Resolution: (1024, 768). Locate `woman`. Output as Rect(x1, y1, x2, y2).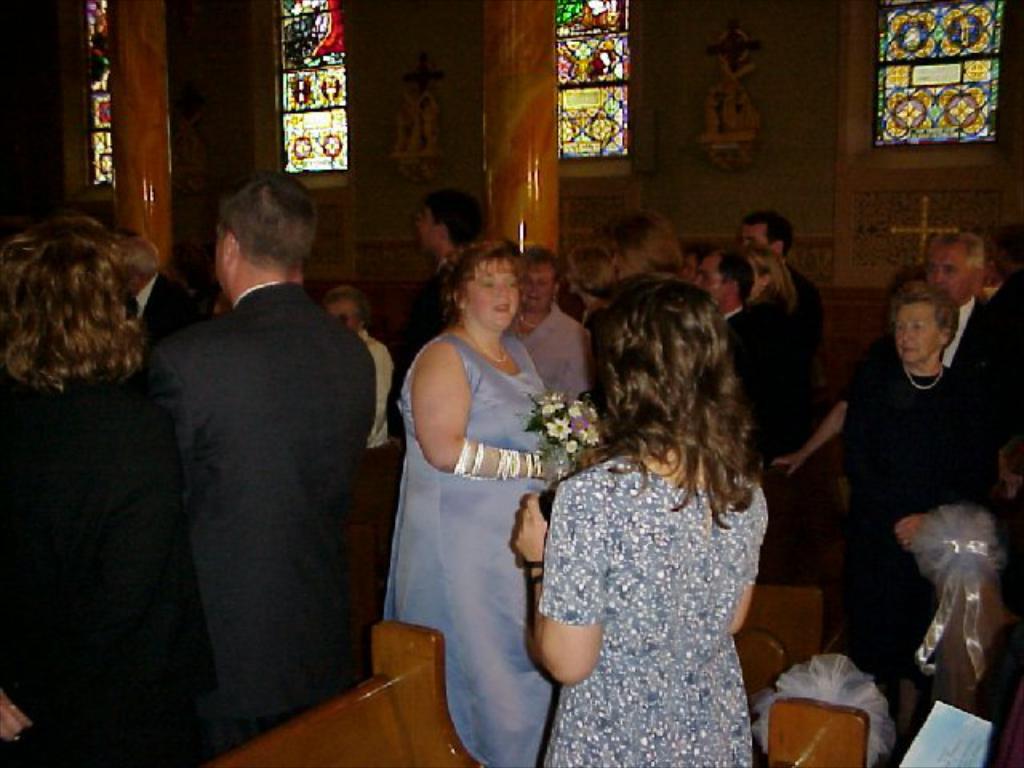
Rect(734, 245, 821, 557).
